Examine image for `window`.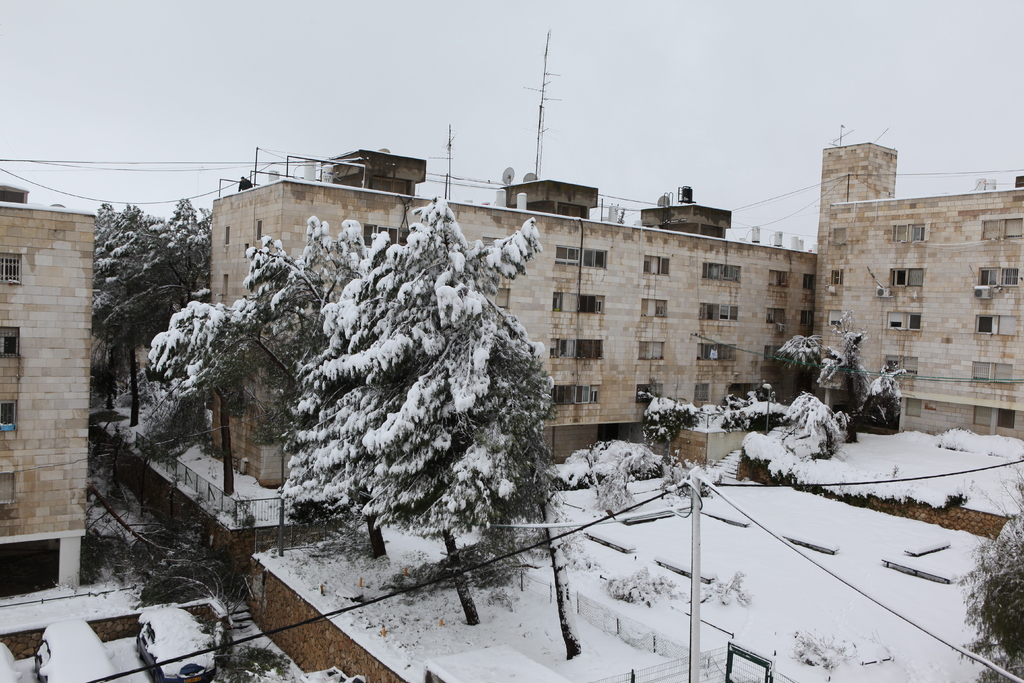
Examination result: bbox=[696, 306, 741, 322].
